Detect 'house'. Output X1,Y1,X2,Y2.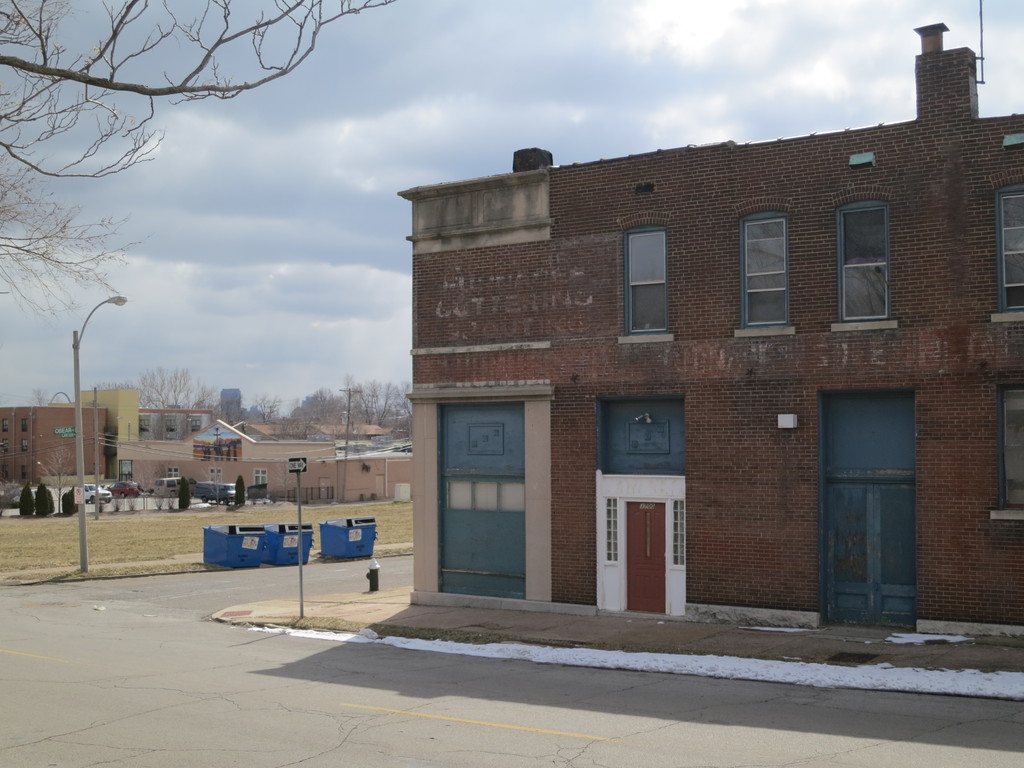
78,387,143,480.
